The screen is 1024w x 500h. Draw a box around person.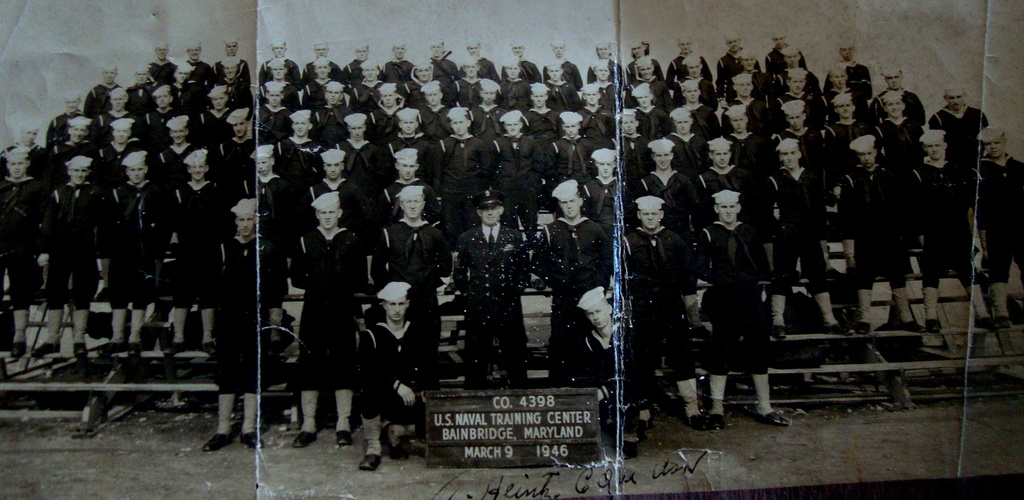
(left=704, top=166, right=776, bottom=427).
